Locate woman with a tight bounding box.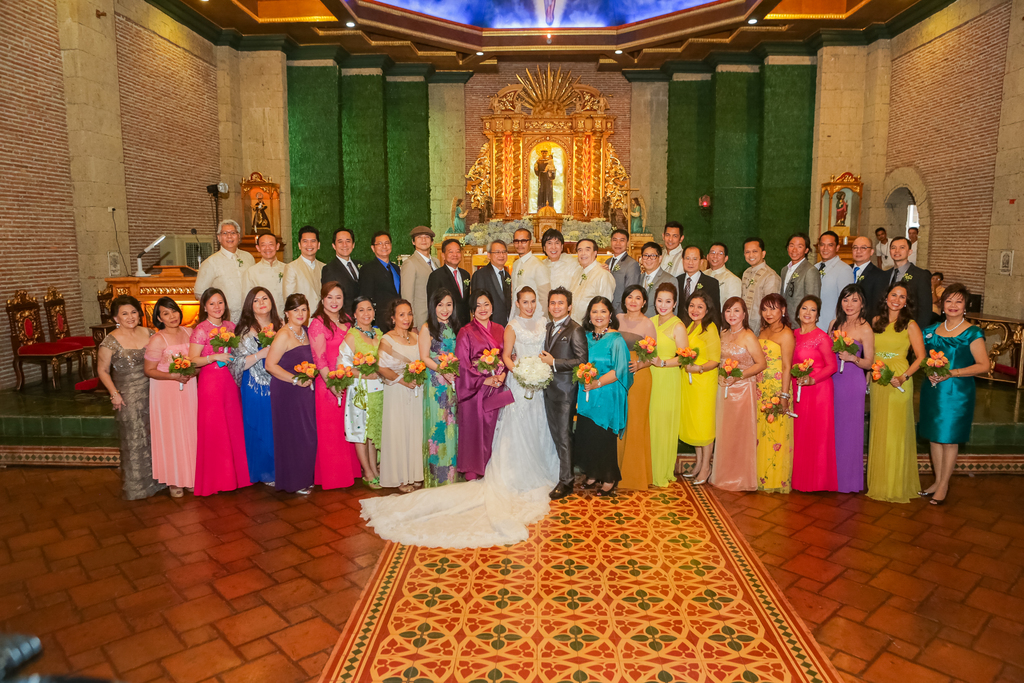
(645,281,690,487).
